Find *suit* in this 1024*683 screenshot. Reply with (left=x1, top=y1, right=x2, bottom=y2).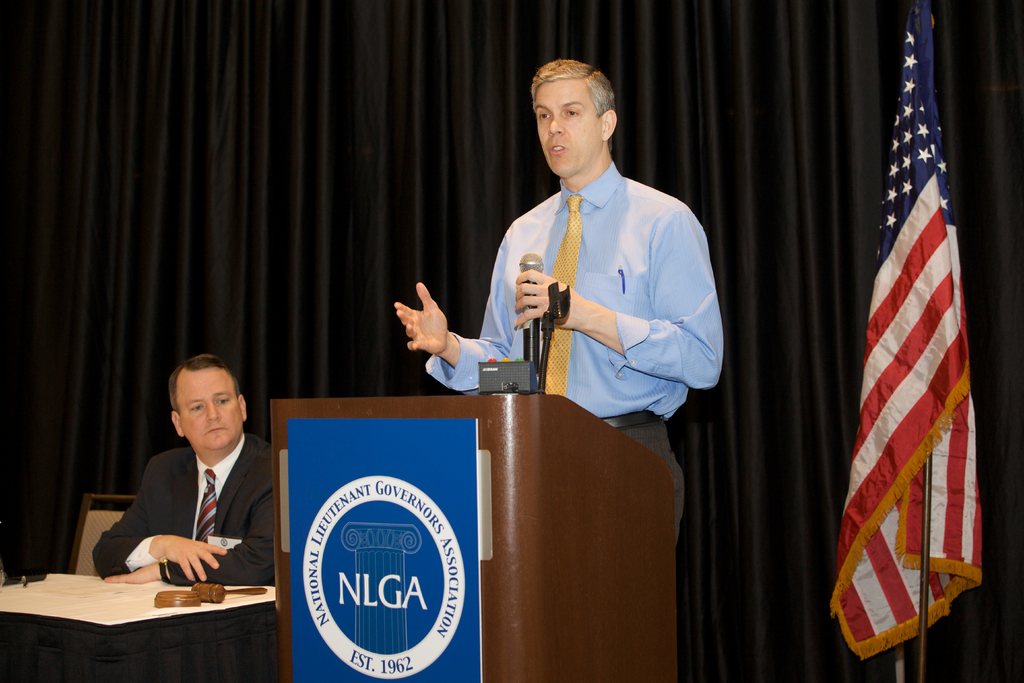
(left=106, top=395, right=287, bottom=591).
